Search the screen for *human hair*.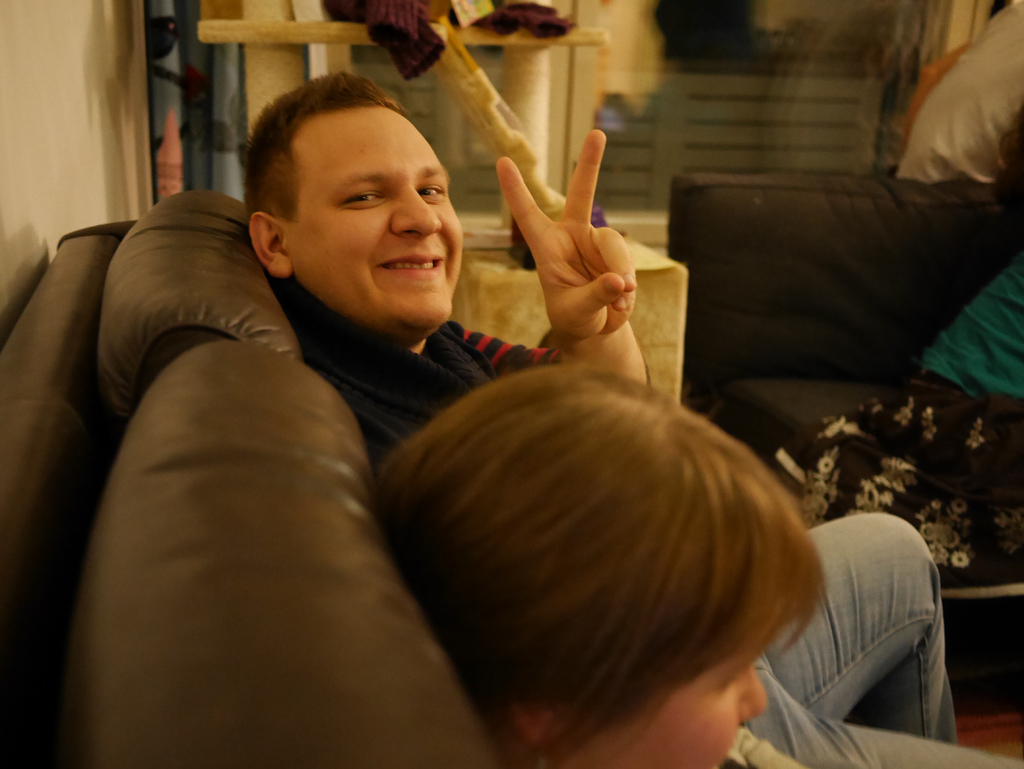
Found at 241:73:406:213.
